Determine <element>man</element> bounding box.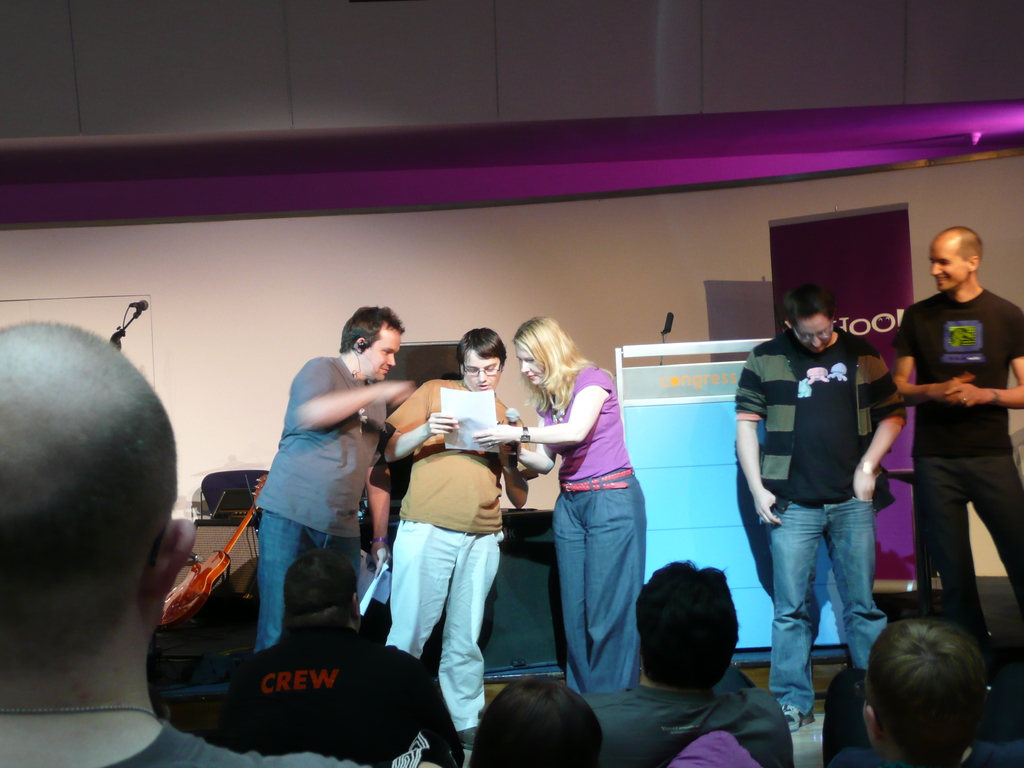
Determined: [578, 557, 792, 767].
